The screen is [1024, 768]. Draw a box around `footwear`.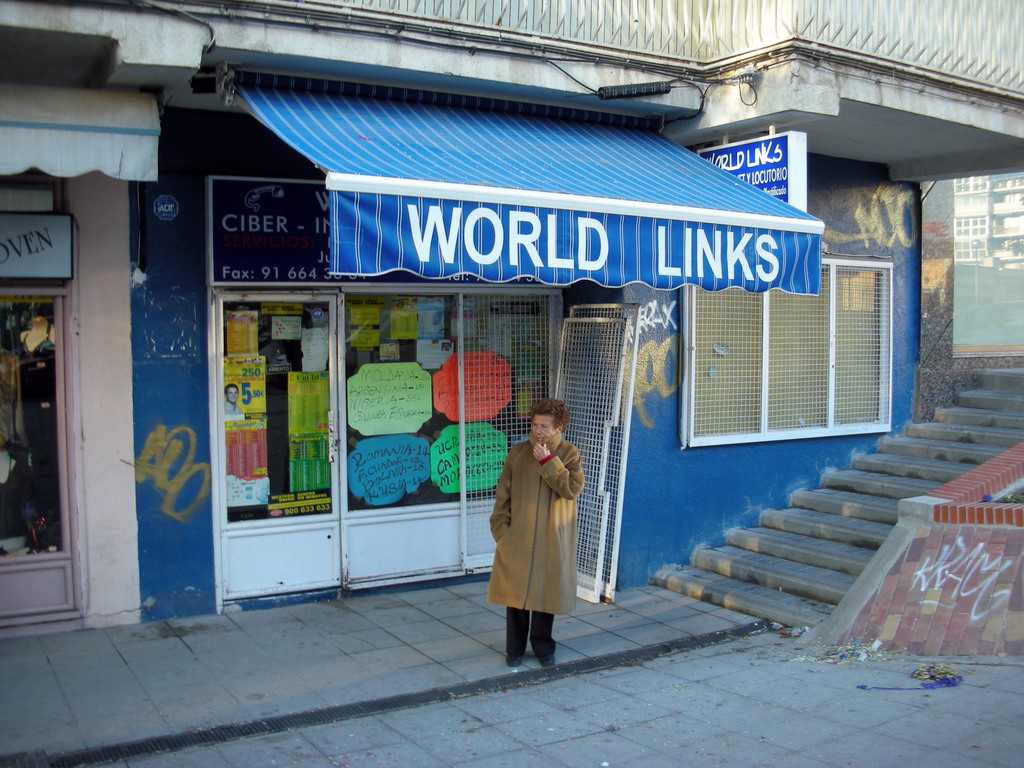
541, 654, 557, 669.
